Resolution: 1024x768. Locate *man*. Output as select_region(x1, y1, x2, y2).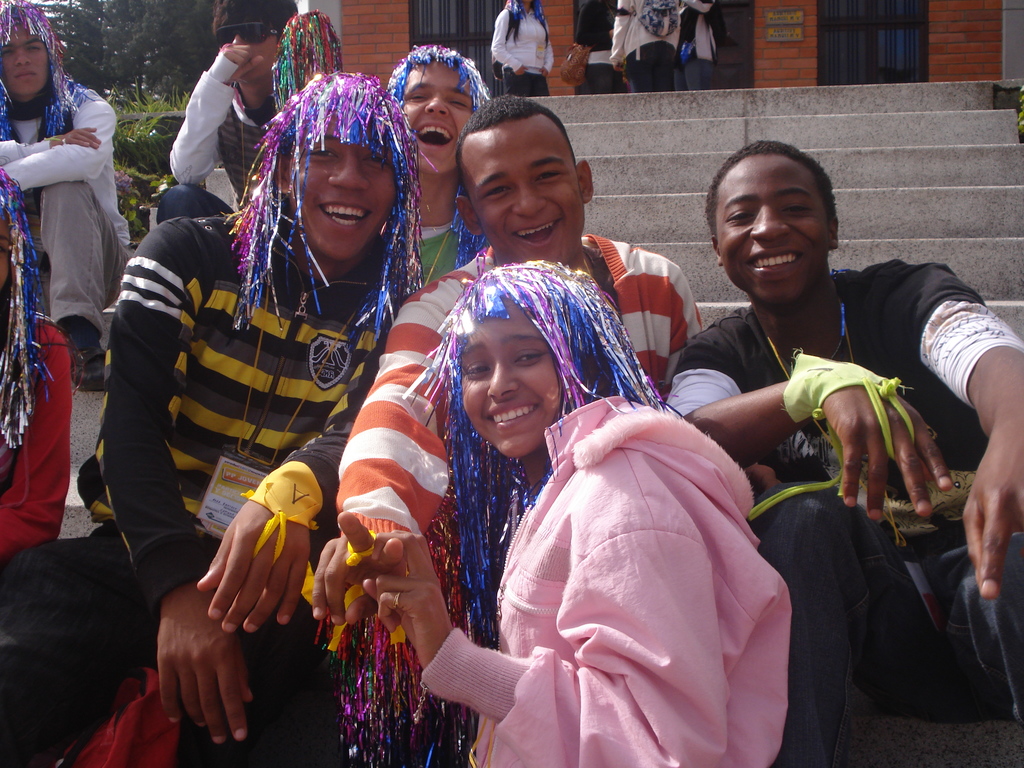
select_region(331, 89, 709, 645).
